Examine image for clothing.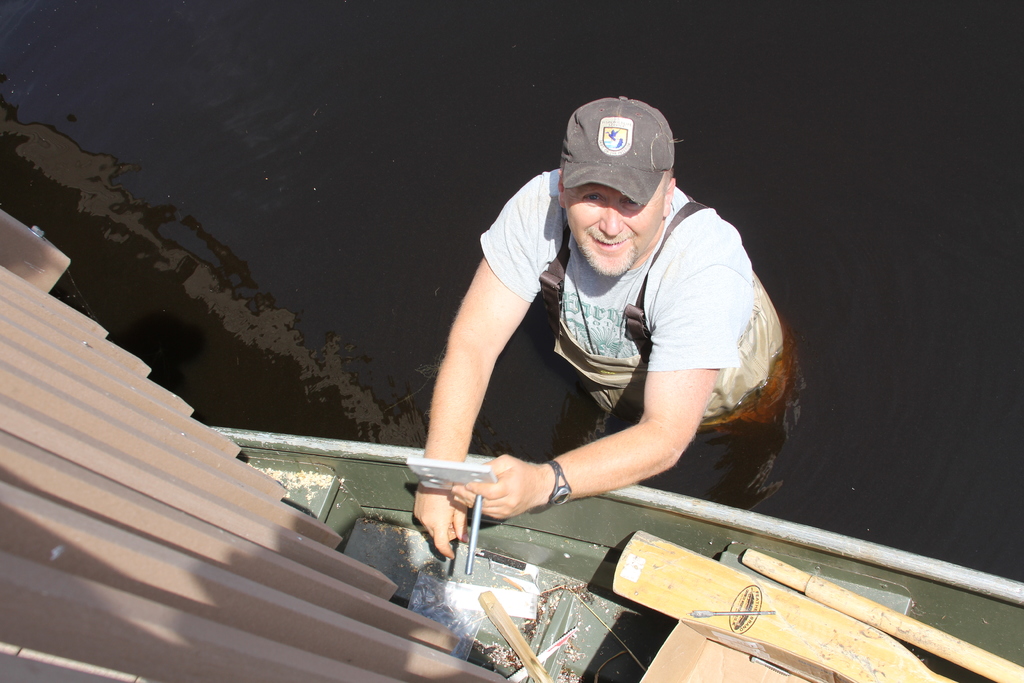
Examination result: 436,147,781,536.
